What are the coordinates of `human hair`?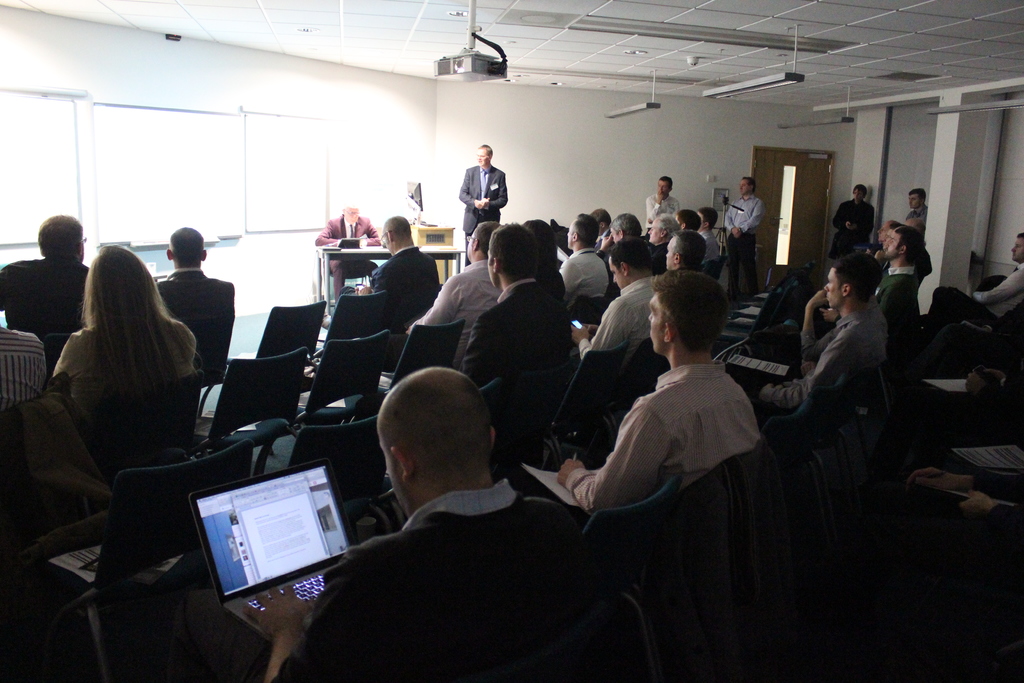
x1=890, y1=224, x2=908, y2=236.
